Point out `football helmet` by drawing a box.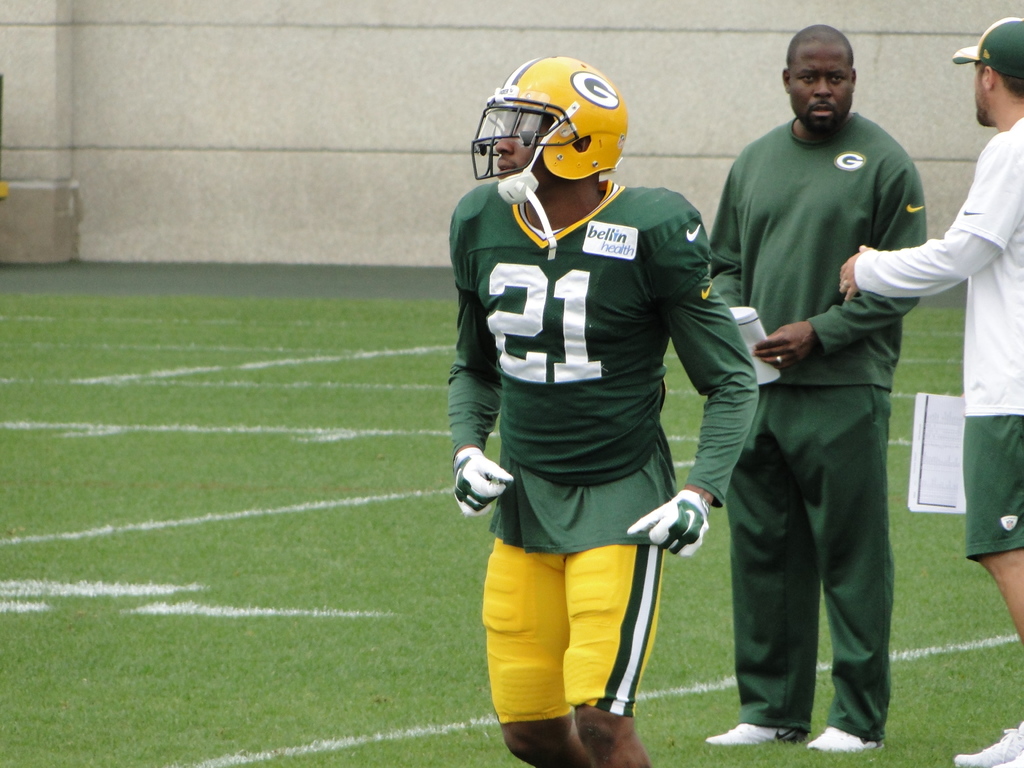
pyautogui.locateOnScreen(467, 51, 630, 255).
